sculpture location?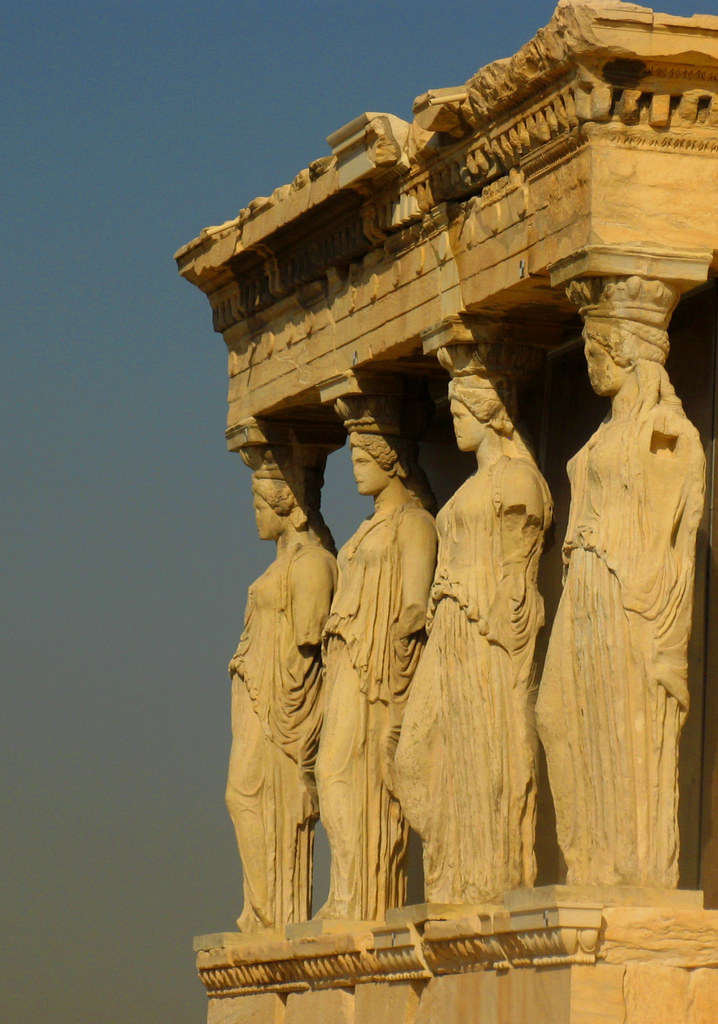
297/392/435/920
